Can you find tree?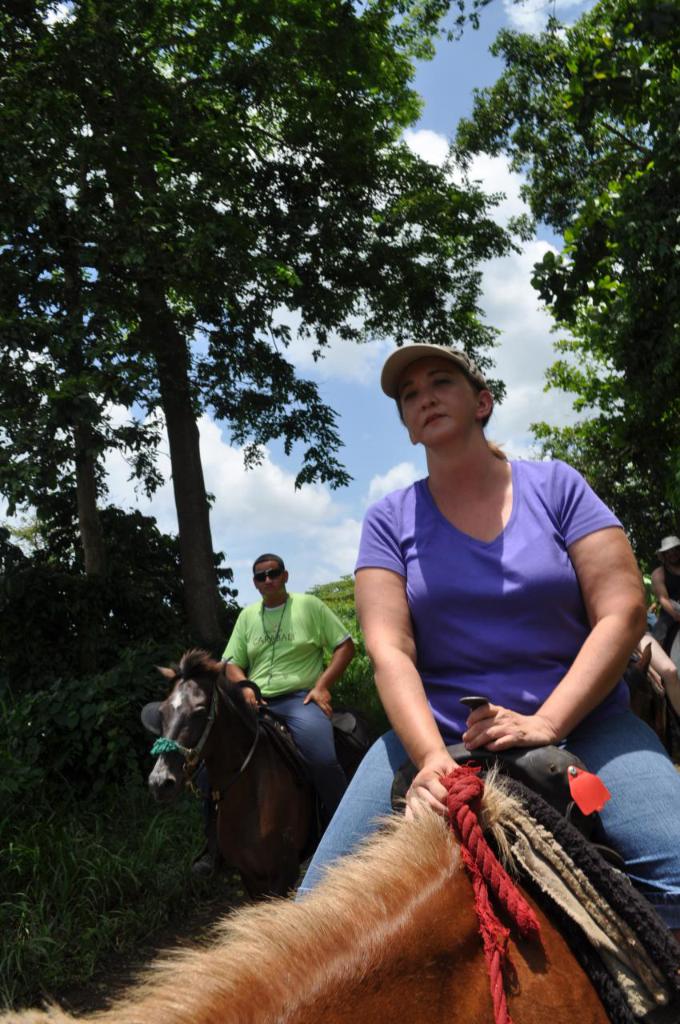
Yes, bounding box: x1=443, y1=1, x2=679, y2=582.
